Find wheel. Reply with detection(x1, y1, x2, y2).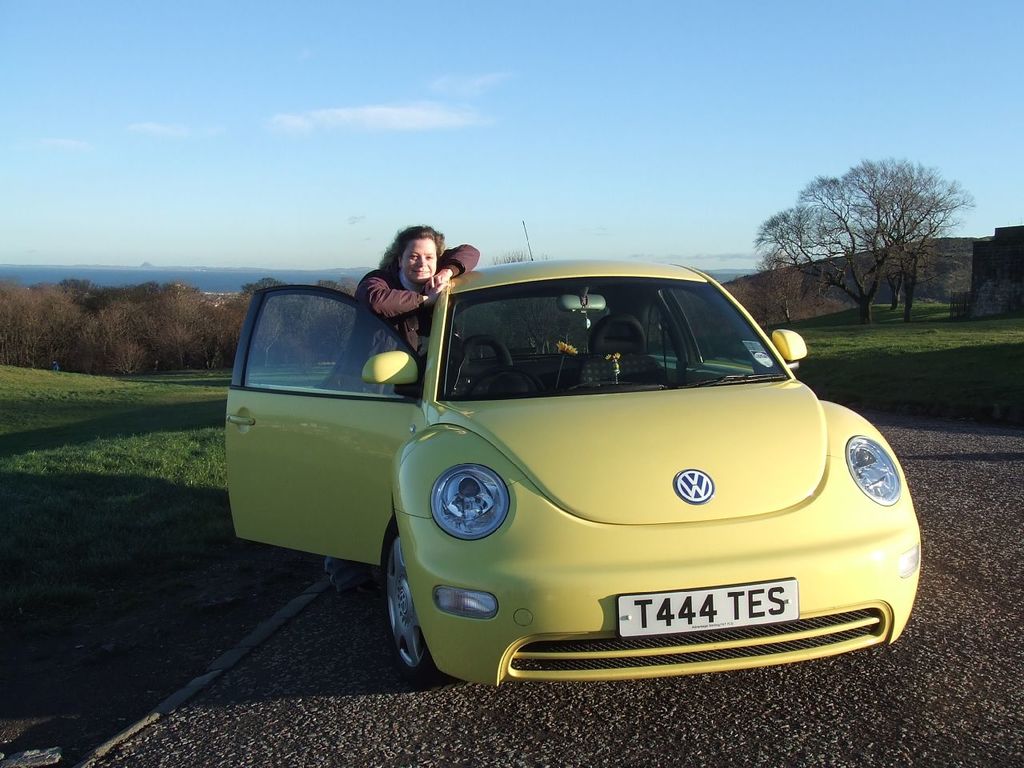
detection(373, 509, 422, 668).
